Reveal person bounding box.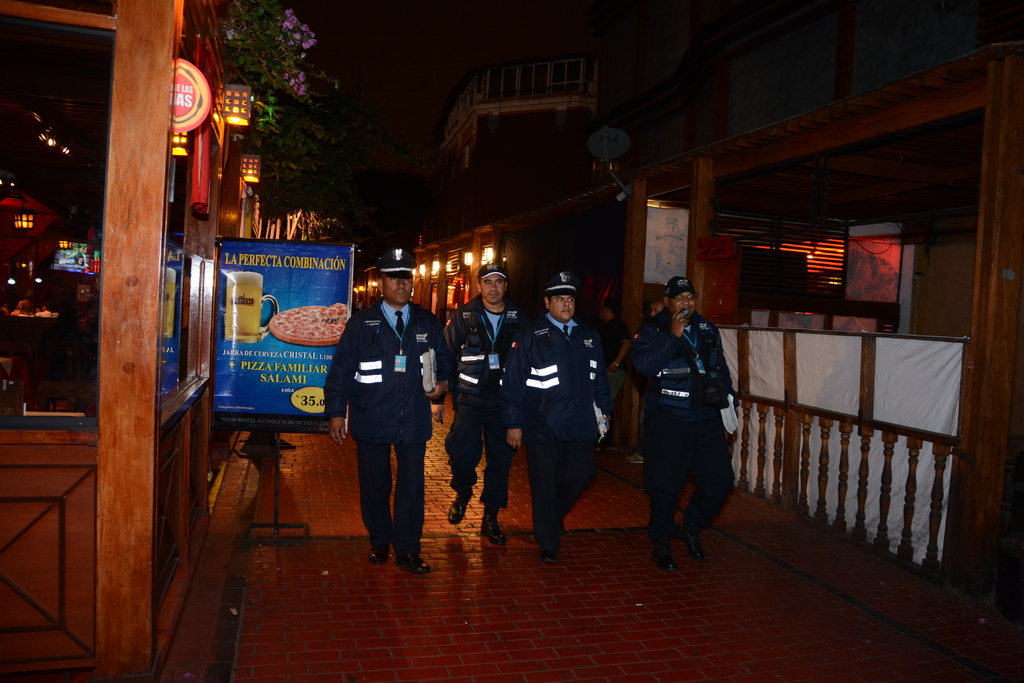
Revealed: crop(336, 249, 434, 583).
